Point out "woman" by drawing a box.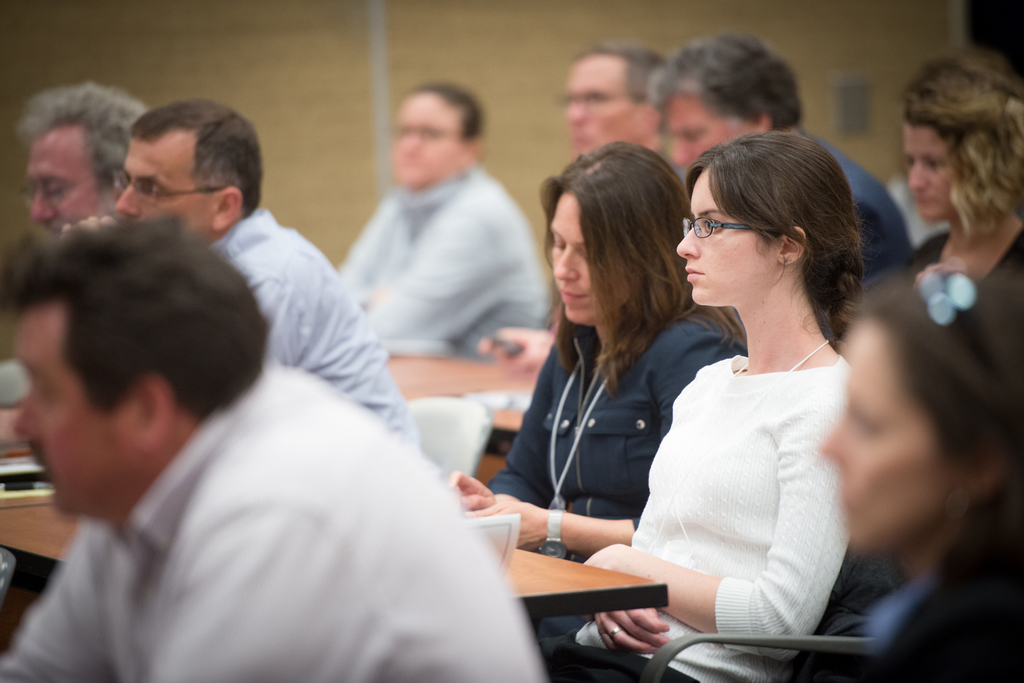
(left=893, top=51, right=1023, bottom=328).
